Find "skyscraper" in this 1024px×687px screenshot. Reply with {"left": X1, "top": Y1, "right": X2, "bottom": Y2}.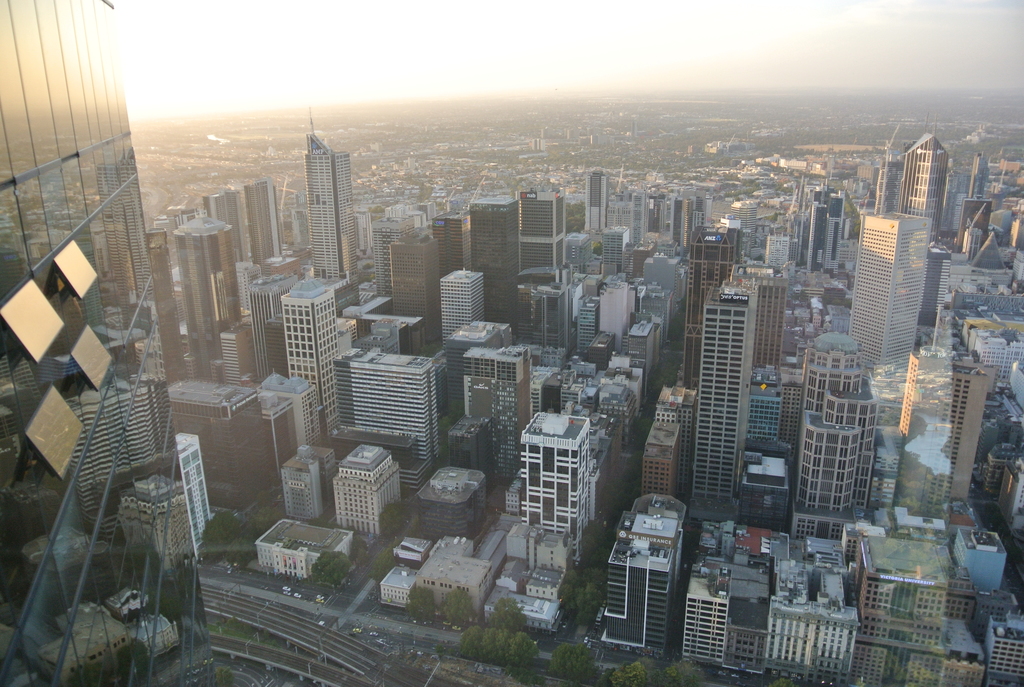
{"left": 263, "top": 370, "right": 322, "bottom": 450}.
